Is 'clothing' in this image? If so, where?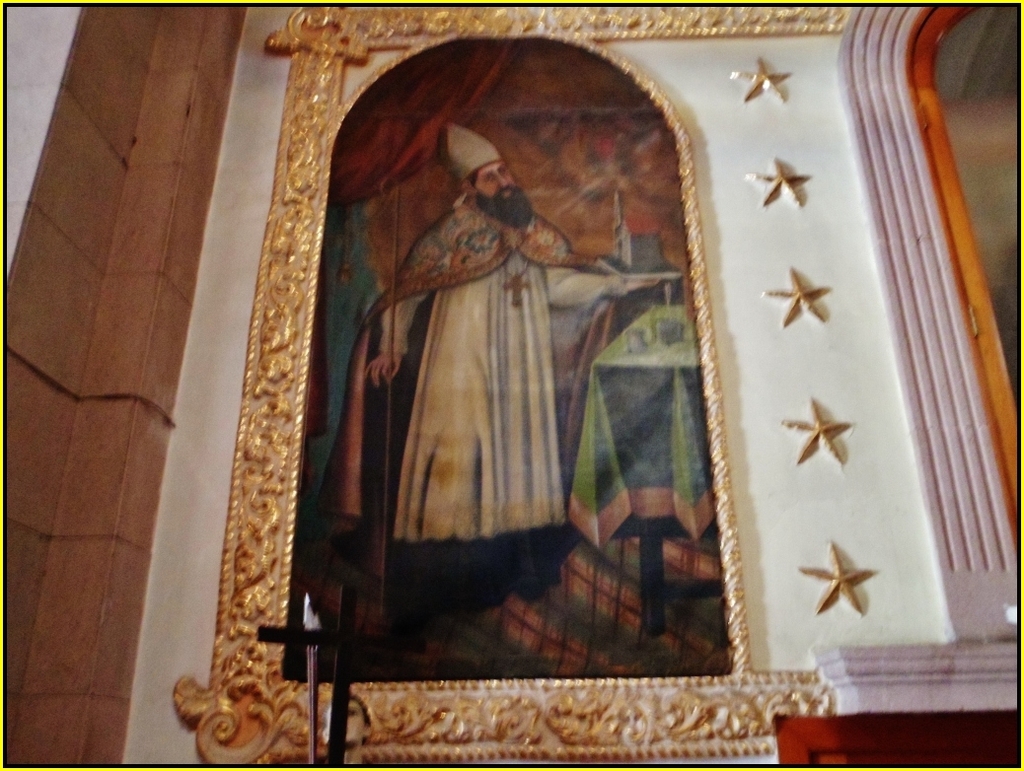
Yes, at <bbox>317, 191, 633, 538</bbox>.
